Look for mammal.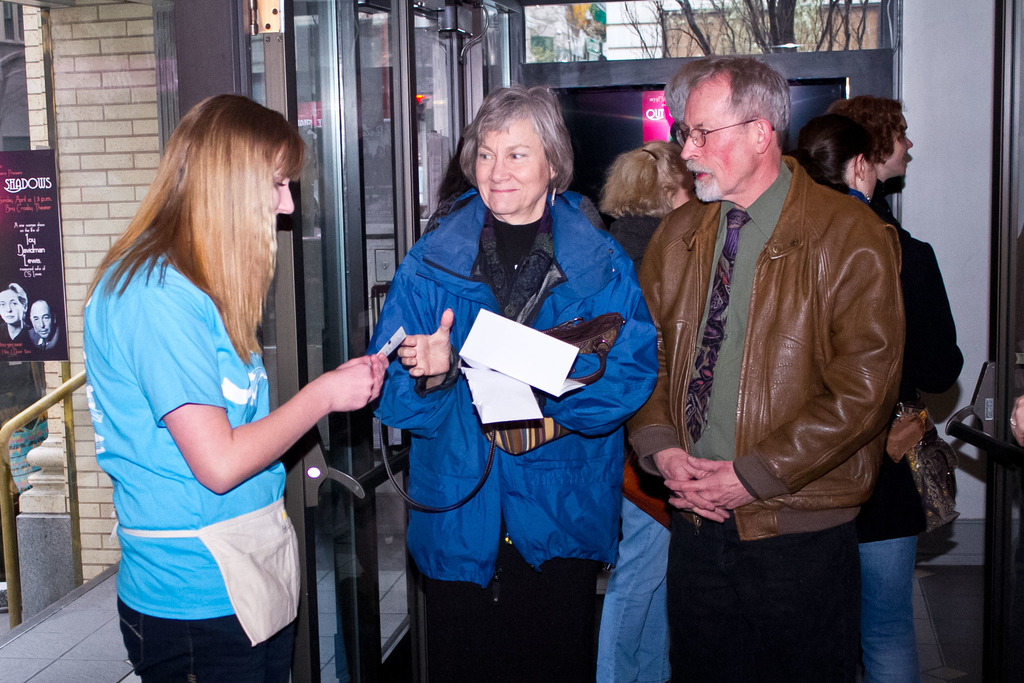
Found: (left=0, top=284, right=33, bottom=349).
